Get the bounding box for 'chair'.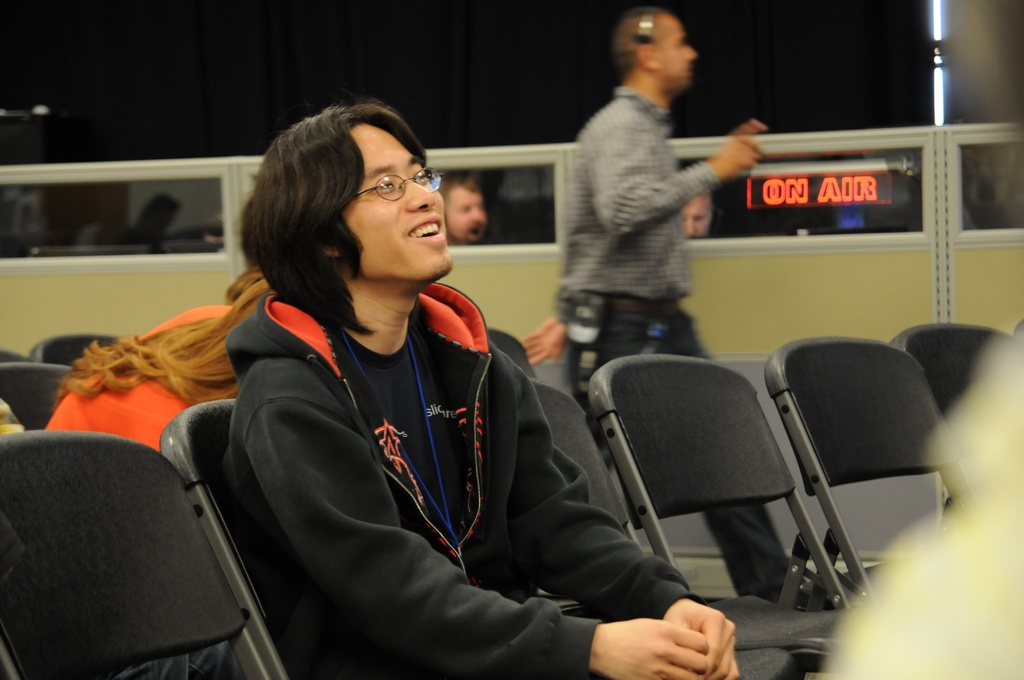
box(744, 320, 988, 630).
